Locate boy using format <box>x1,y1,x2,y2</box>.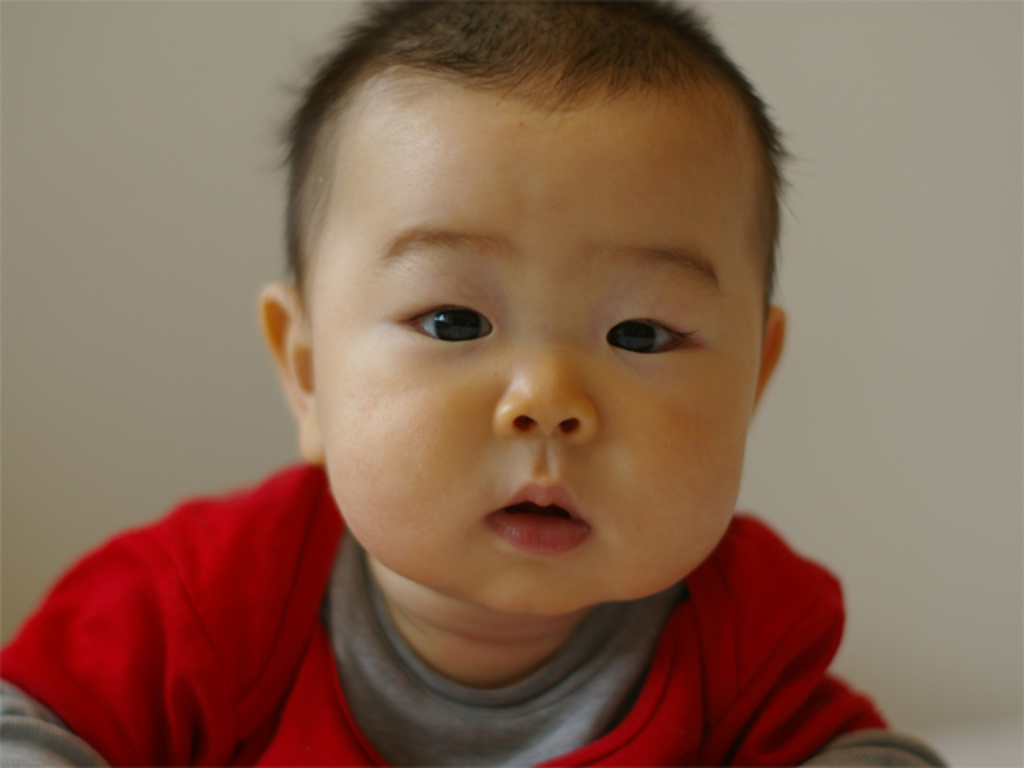
<box>0,5,942,766</box>.
